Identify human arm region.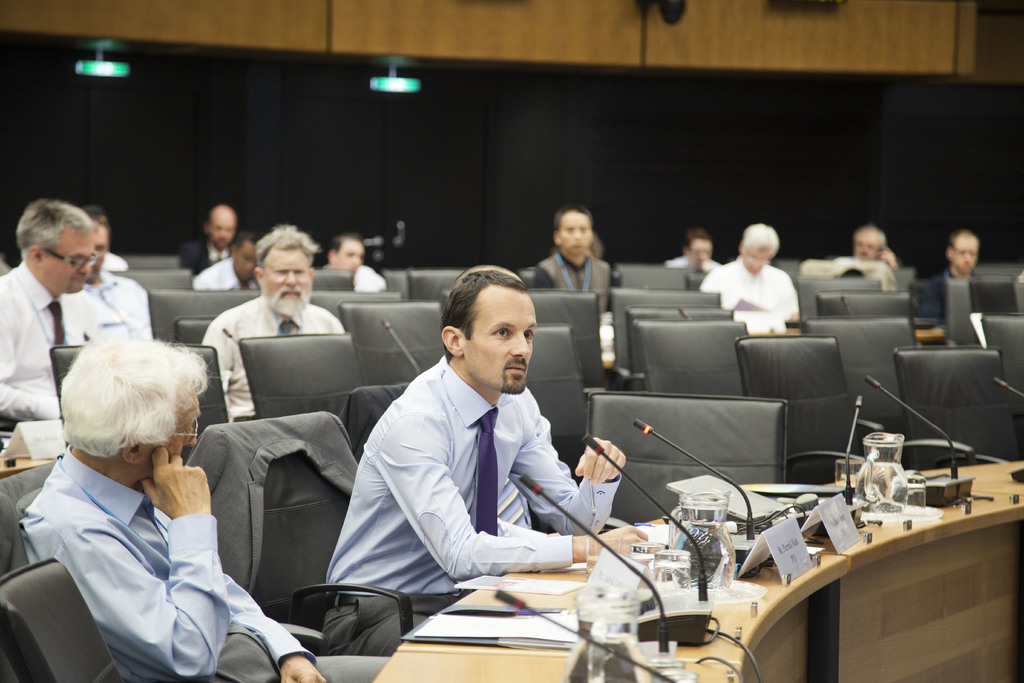
Region: [x1=209, y1=561, x2=333, y2=682].
